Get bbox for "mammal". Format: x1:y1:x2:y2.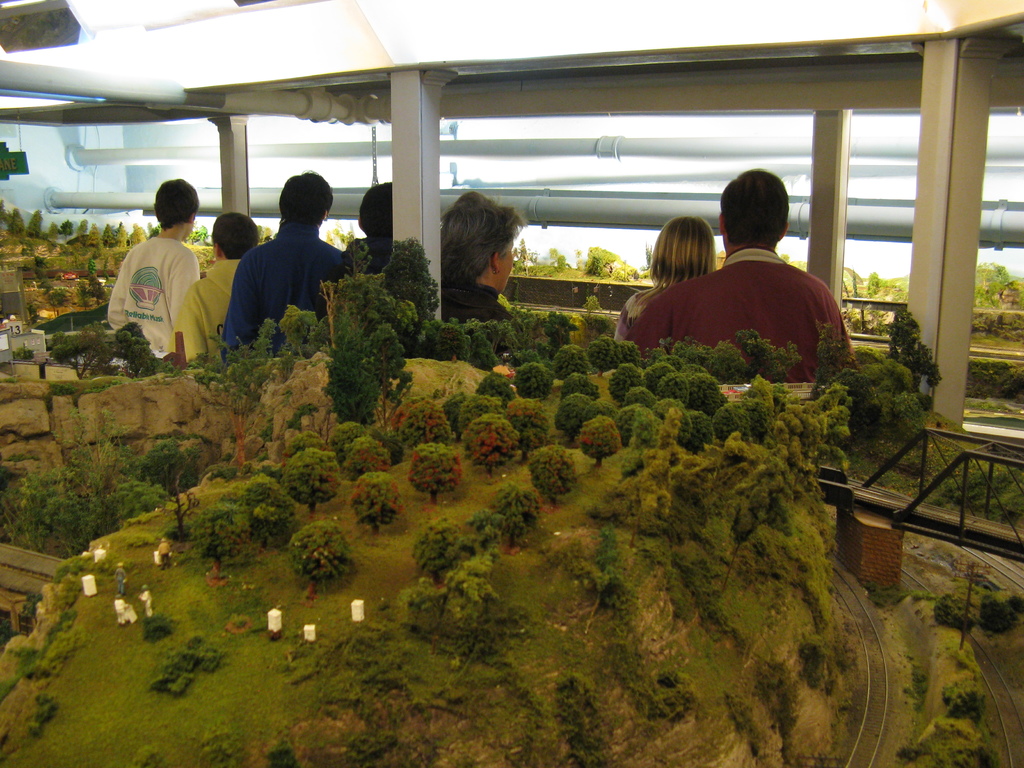
630:163:858:381.
